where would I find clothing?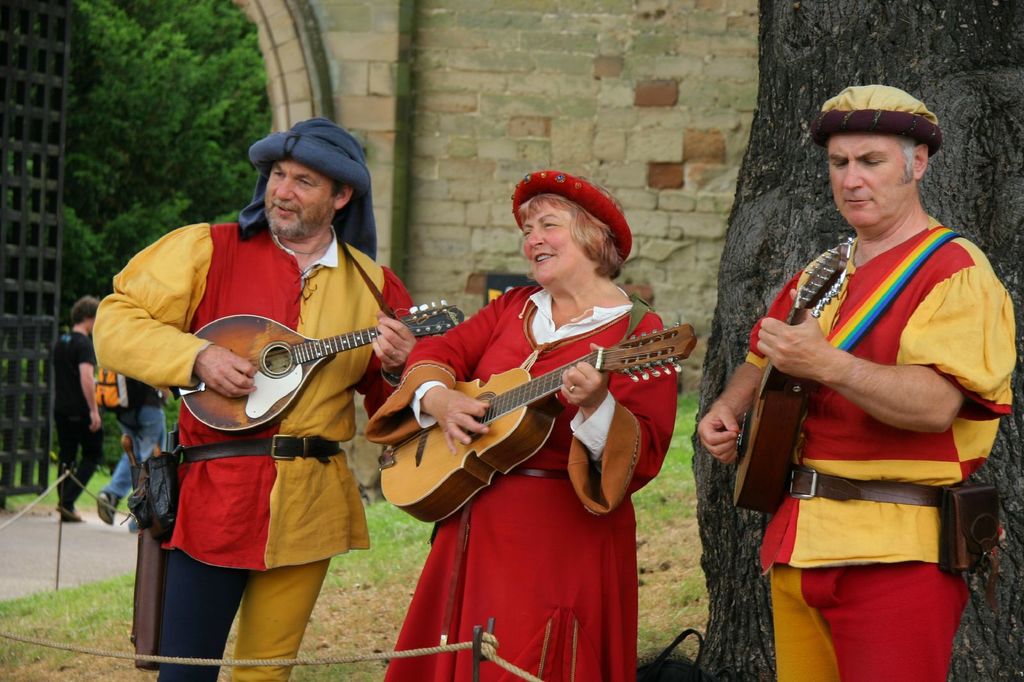
At detection(108, 377, 166, 495).
